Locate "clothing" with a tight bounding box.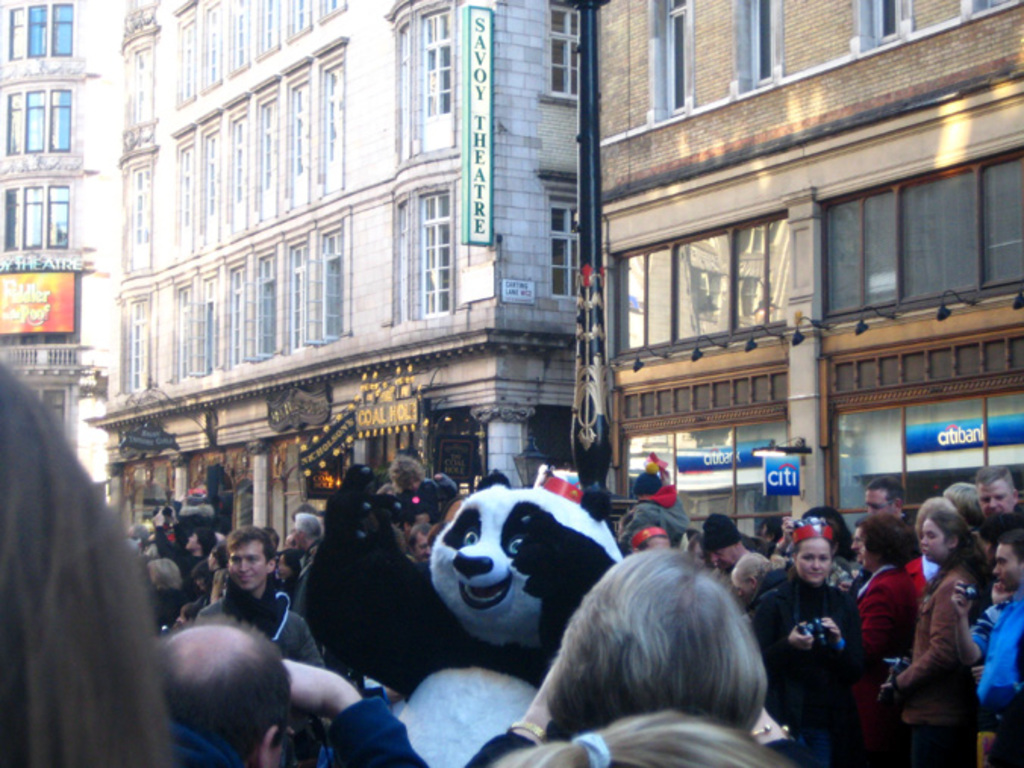
x1=891, y1=557, x2=980, y2=766.
